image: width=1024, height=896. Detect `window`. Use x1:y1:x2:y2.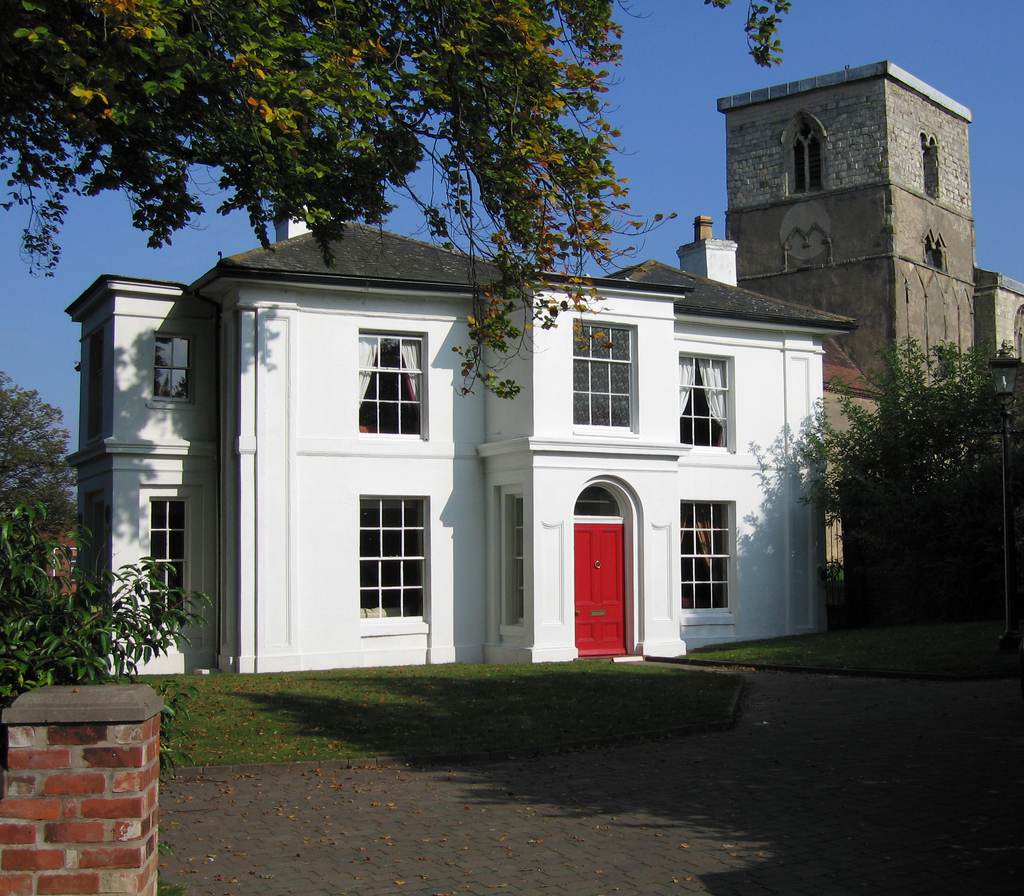
678:502:734:609.
